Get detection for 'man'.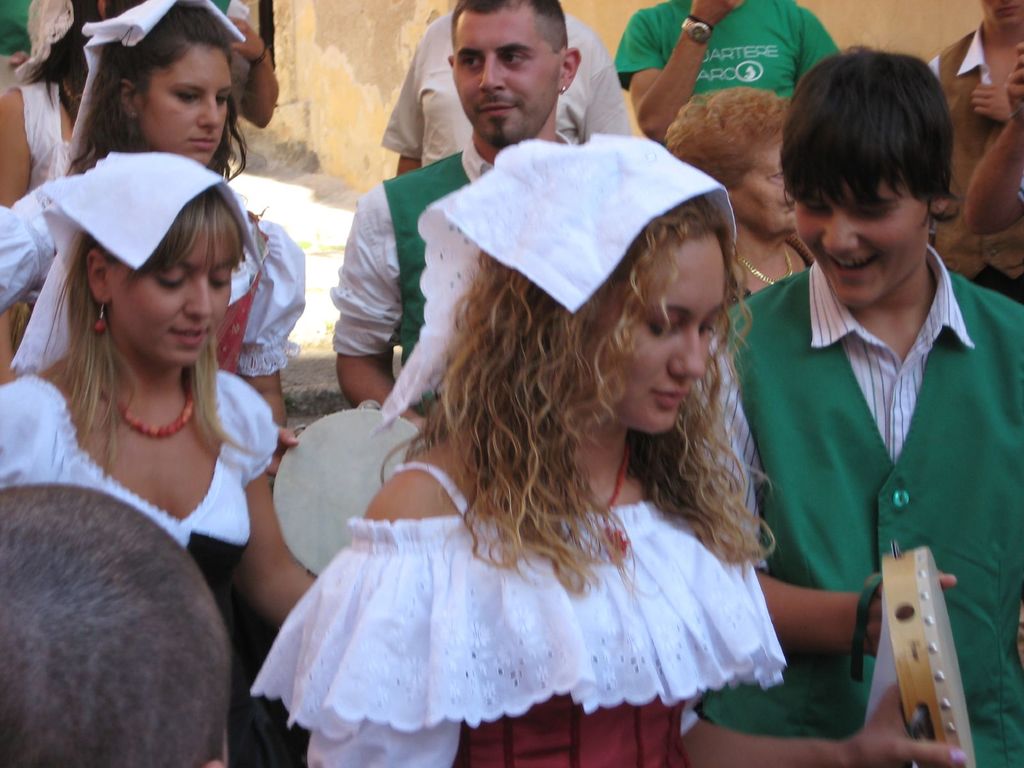
Detection: [left=381, top=10, right=632, bottom=179].
